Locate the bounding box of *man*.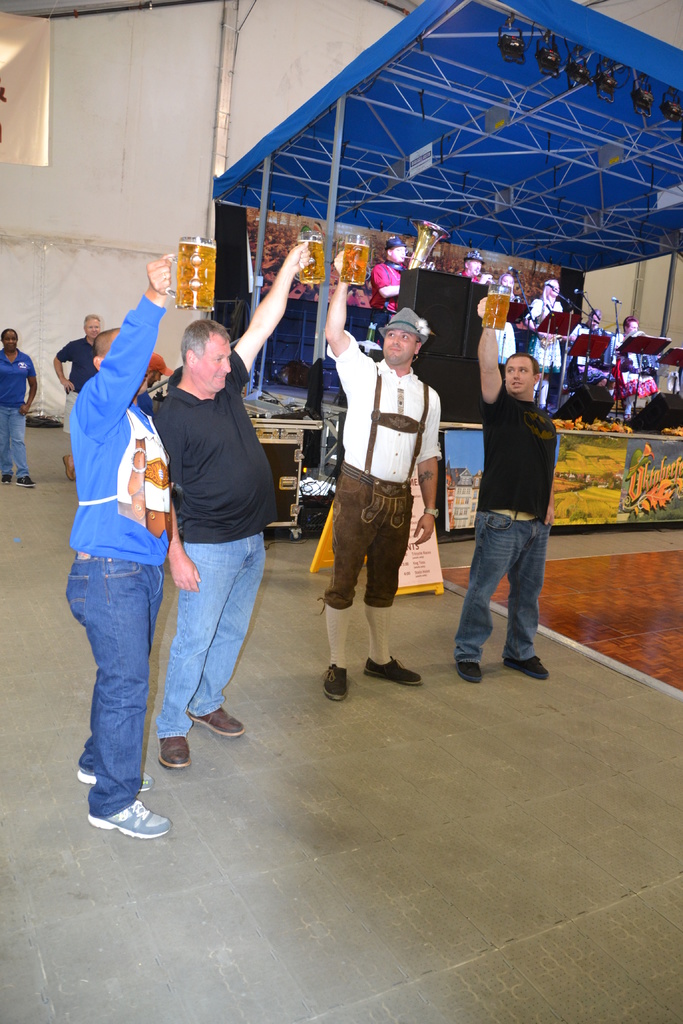
Bounding box: x1=148 y1=245 x2=311 y2=772.
